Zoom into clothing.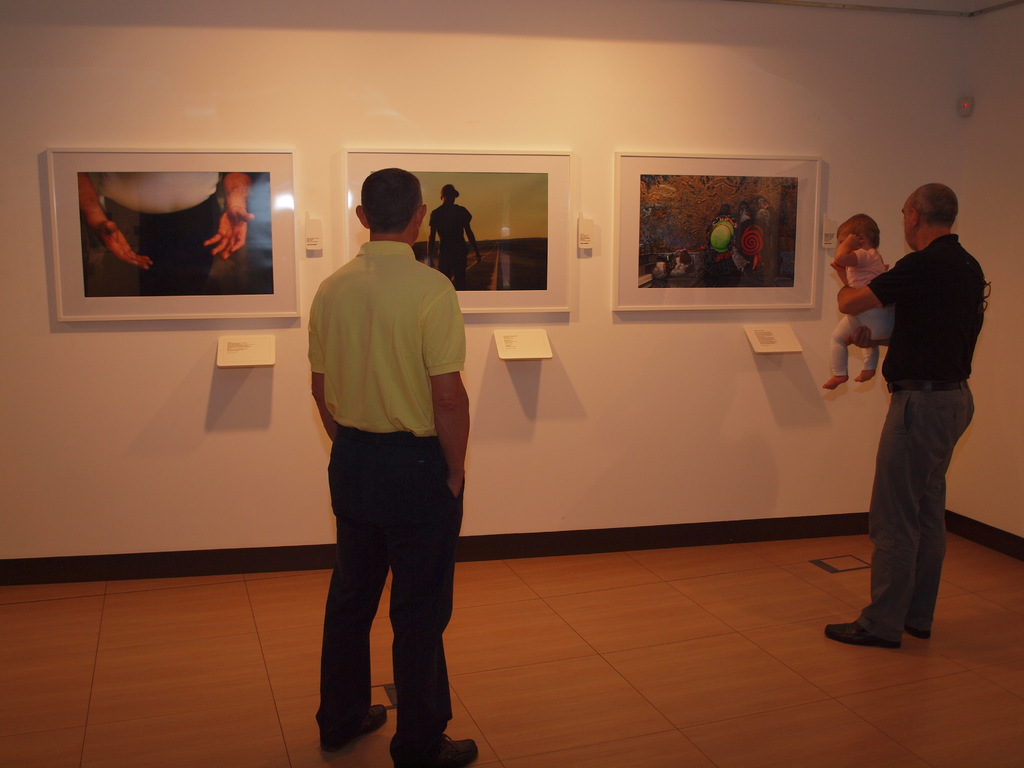
Zoom target: crop(426, 196, 475, 292).
